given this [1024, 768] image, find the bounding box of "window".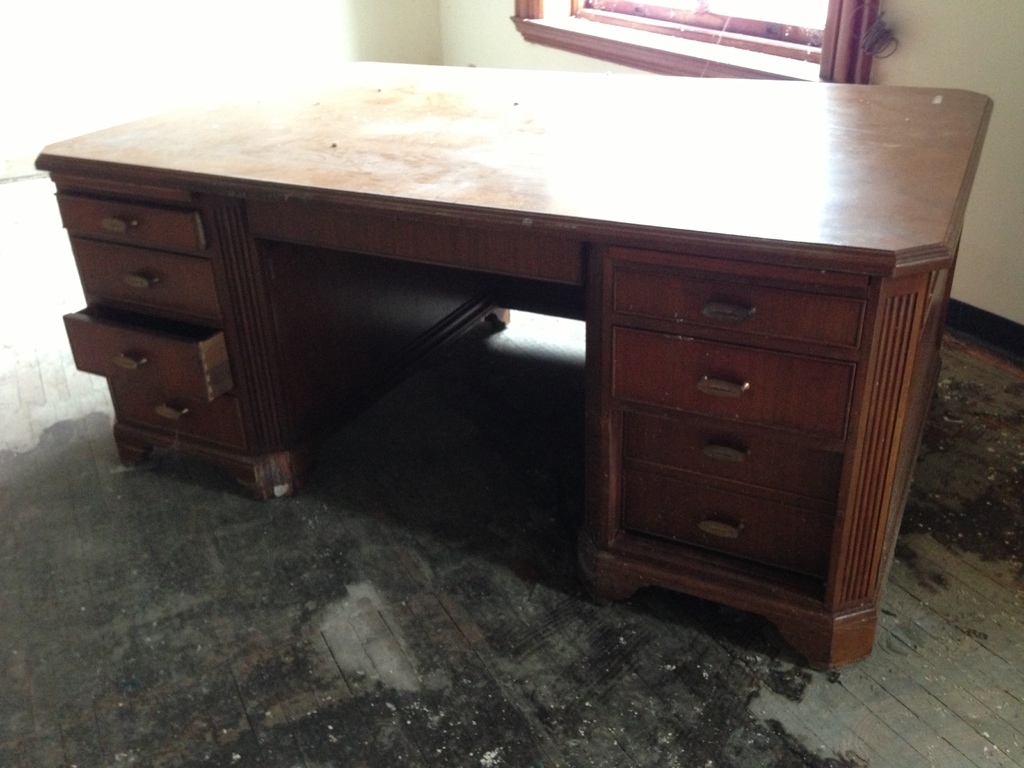
crop(506, 0, 881, 86).
